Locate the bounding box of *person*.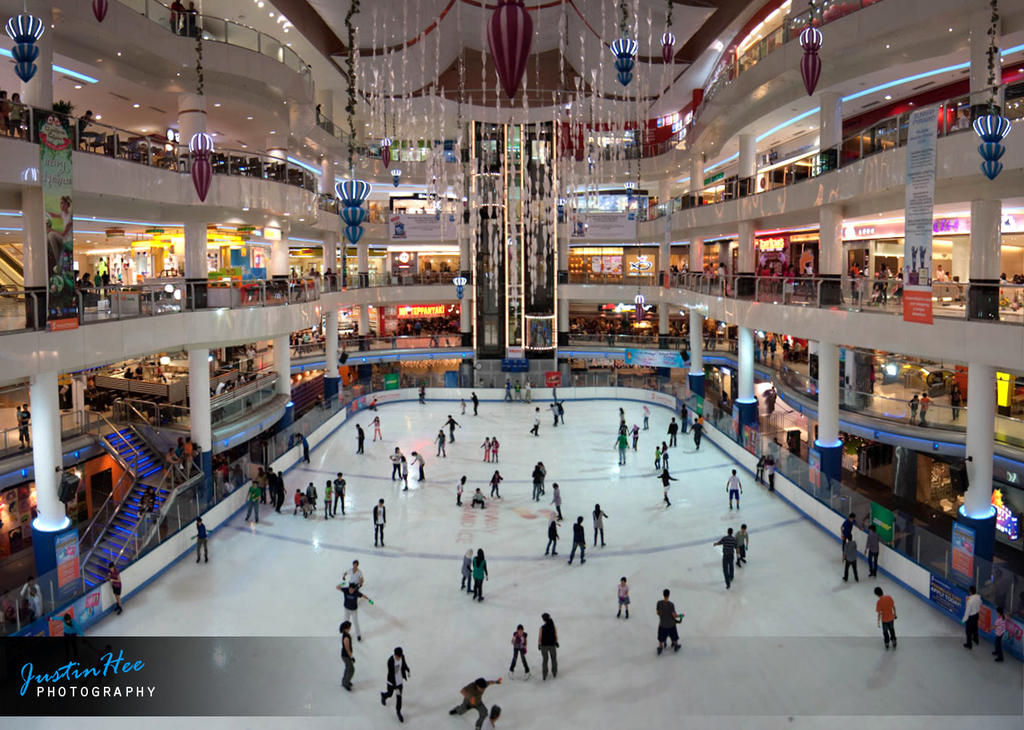
Bounding box: locate(377, 641, 416, 724).
